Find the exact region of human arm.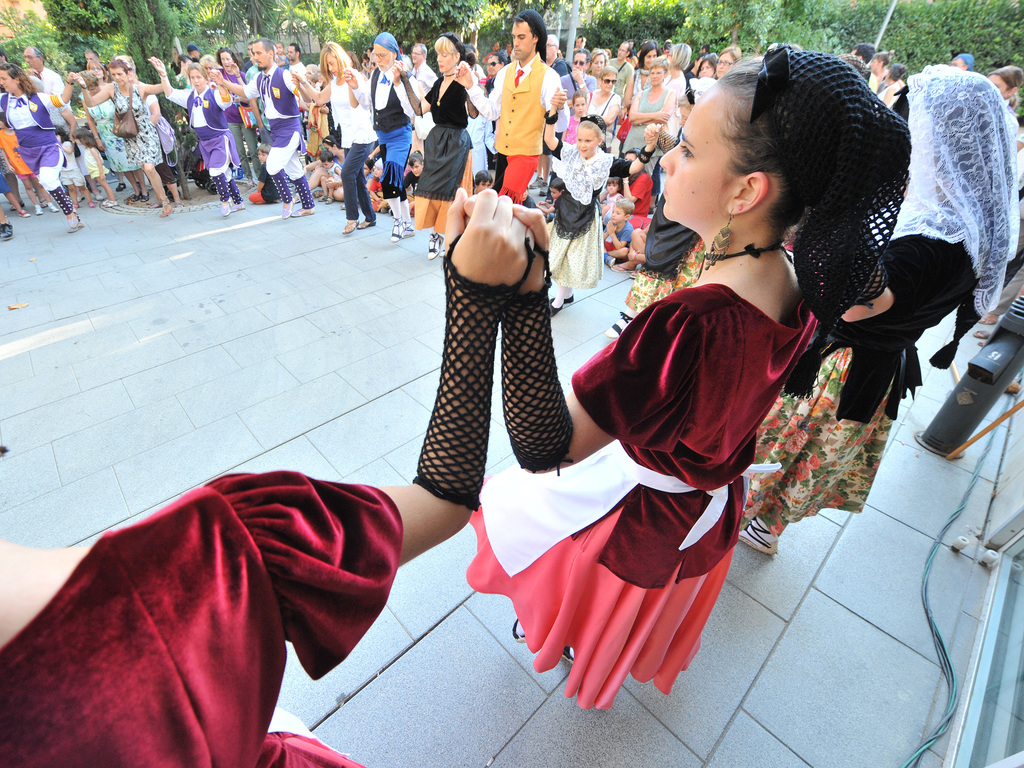
Exact region: [x1=207, y1=62, x2=231, y2=106].
